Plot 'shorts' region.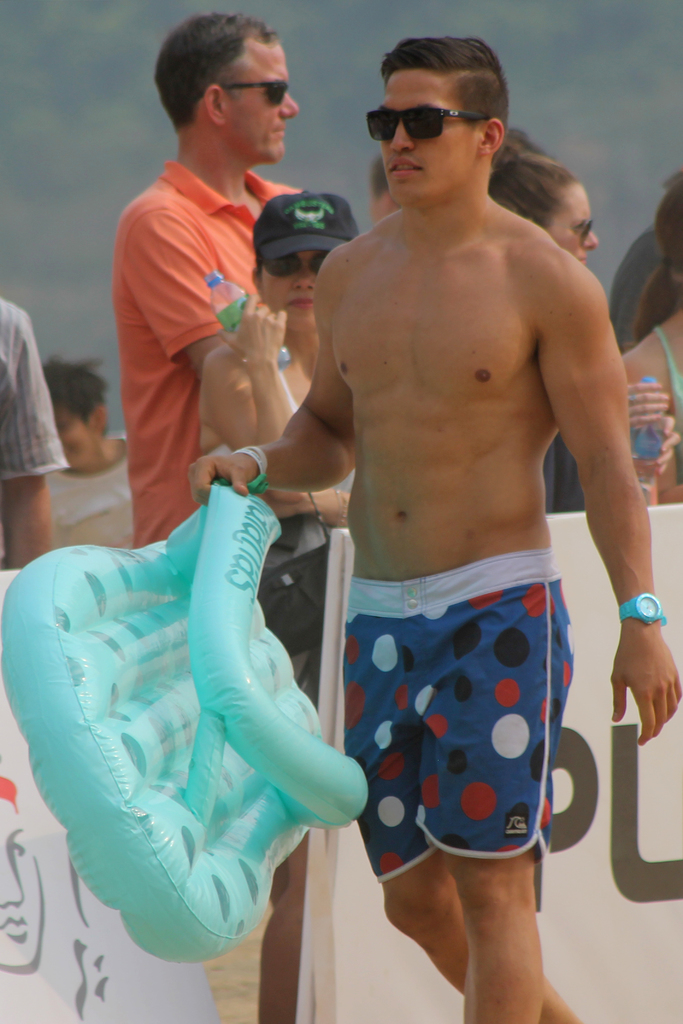
Plotted at box=[338, 585, 580, 898].
